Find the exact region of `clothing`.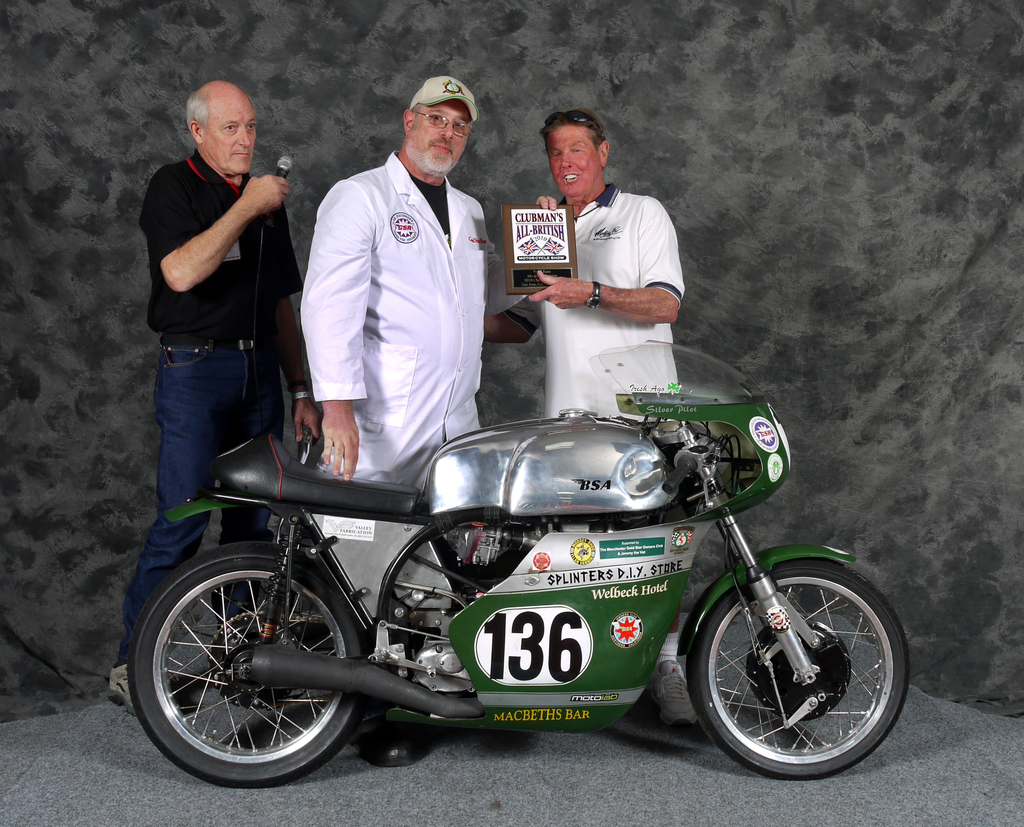
Exact region: (140,148,303,334).
